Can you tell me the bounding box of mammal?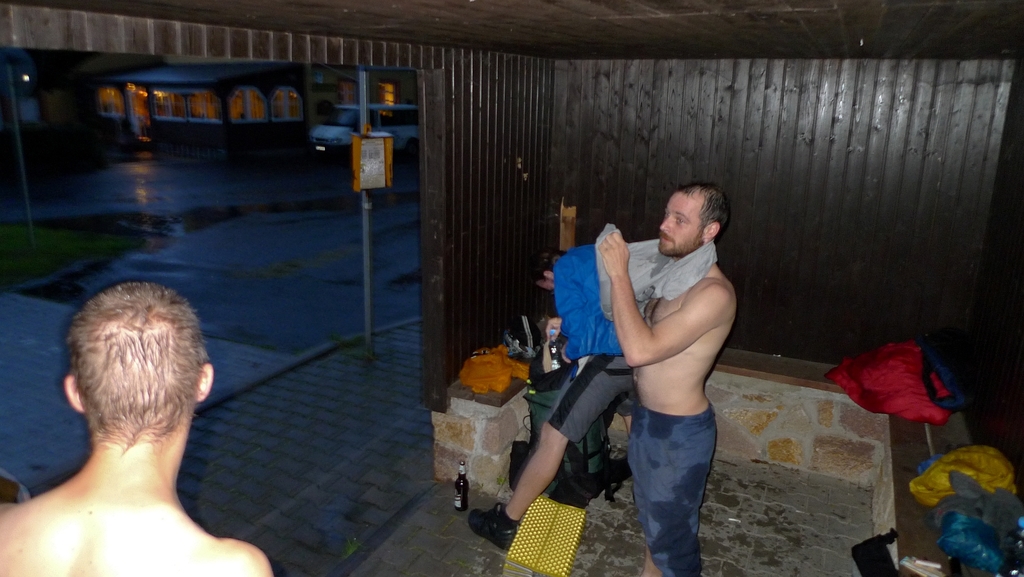
bbox(461, 252, 641, 547).
